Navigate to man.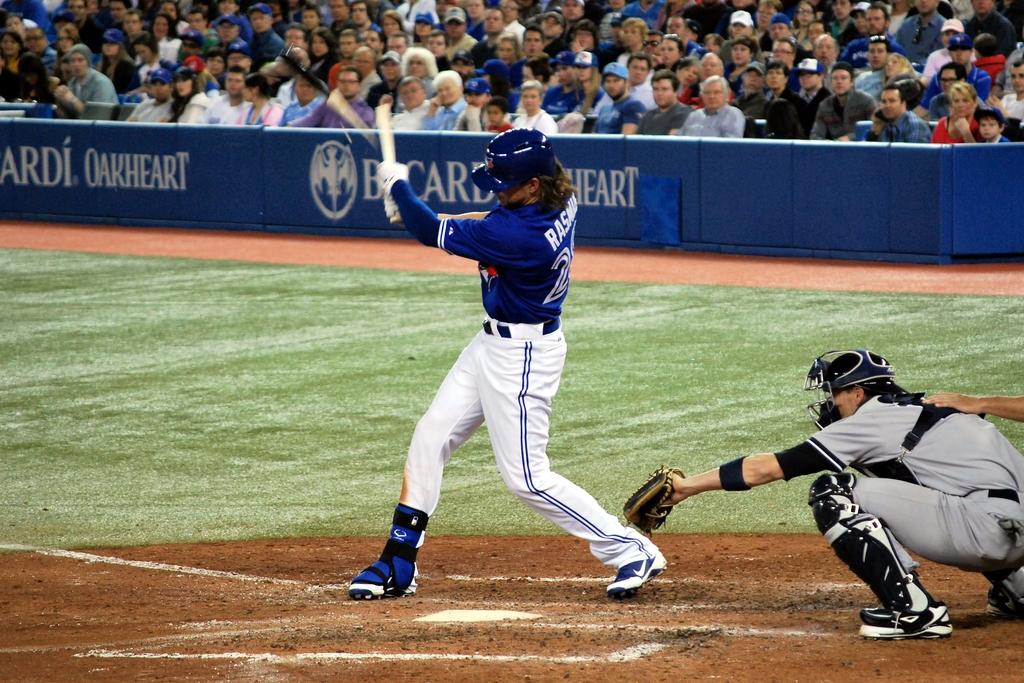
Navigation target: (x1=270, y1=0, x2=290, y2=40).
